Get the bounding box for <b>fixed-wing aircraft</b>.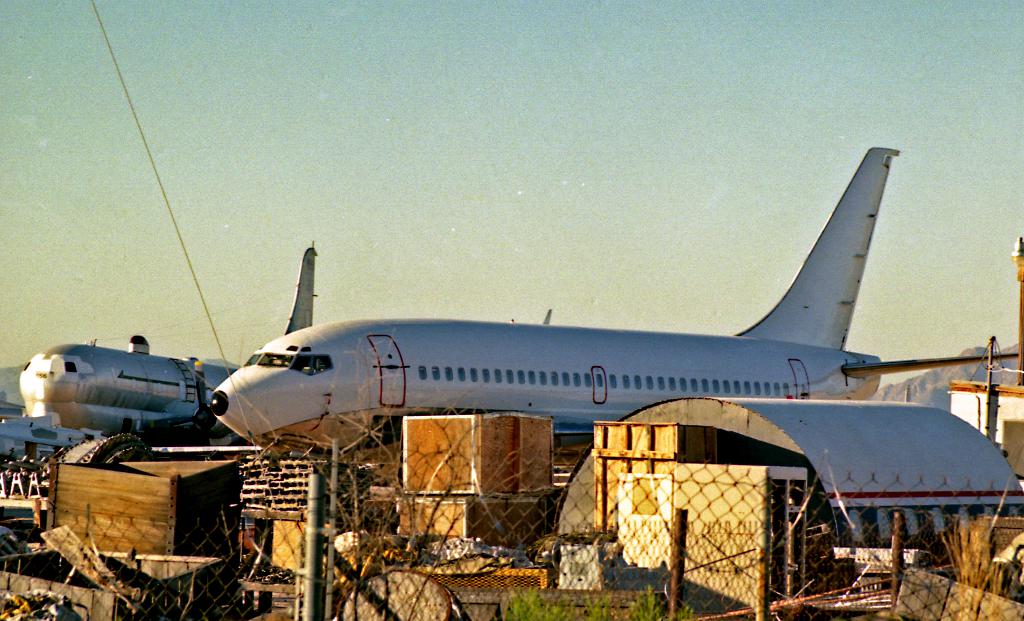
left=20, top=238, right=318, bottom=433.
